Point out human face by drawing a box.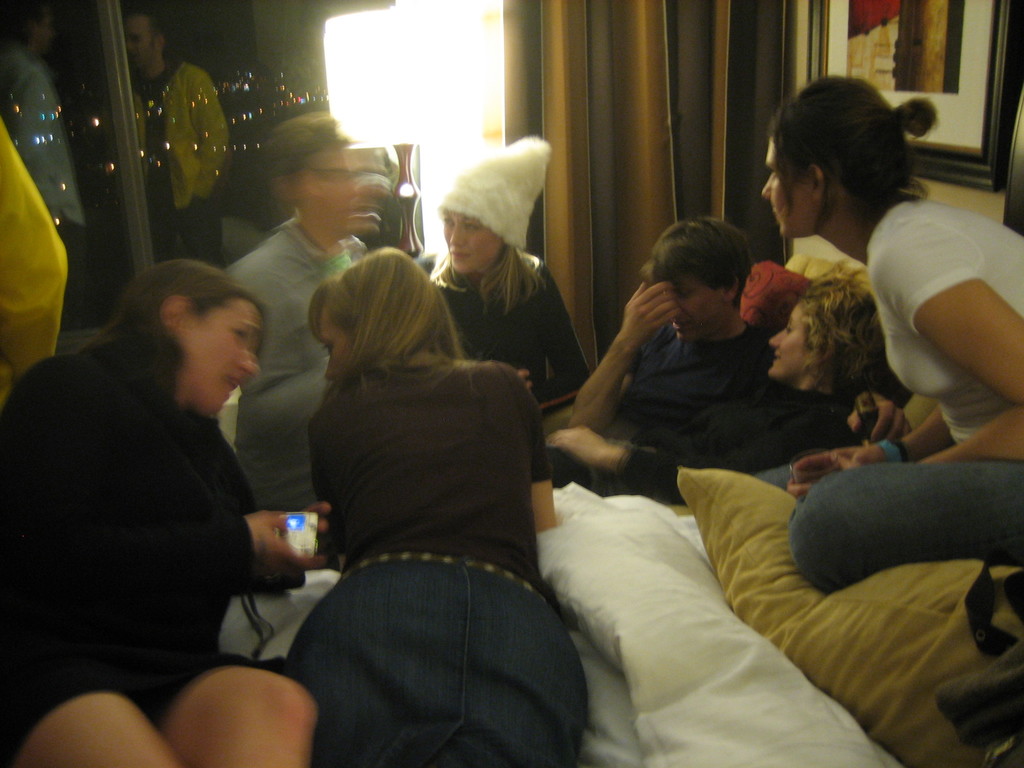
bbox=(768, 307, 801, 383).
